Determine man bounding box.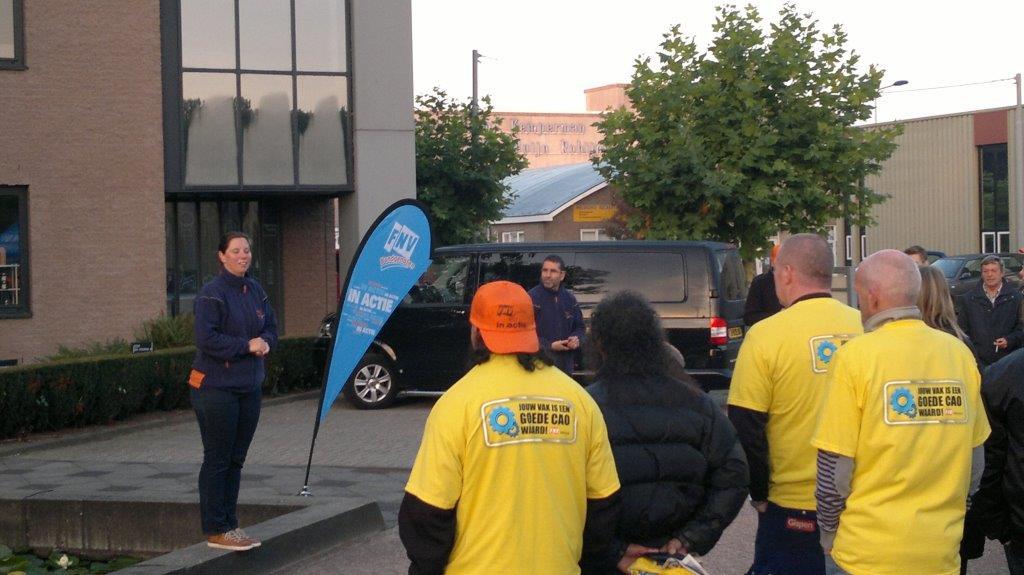
Determined: (x1=395, y1=280, x2=629, y2=574).
